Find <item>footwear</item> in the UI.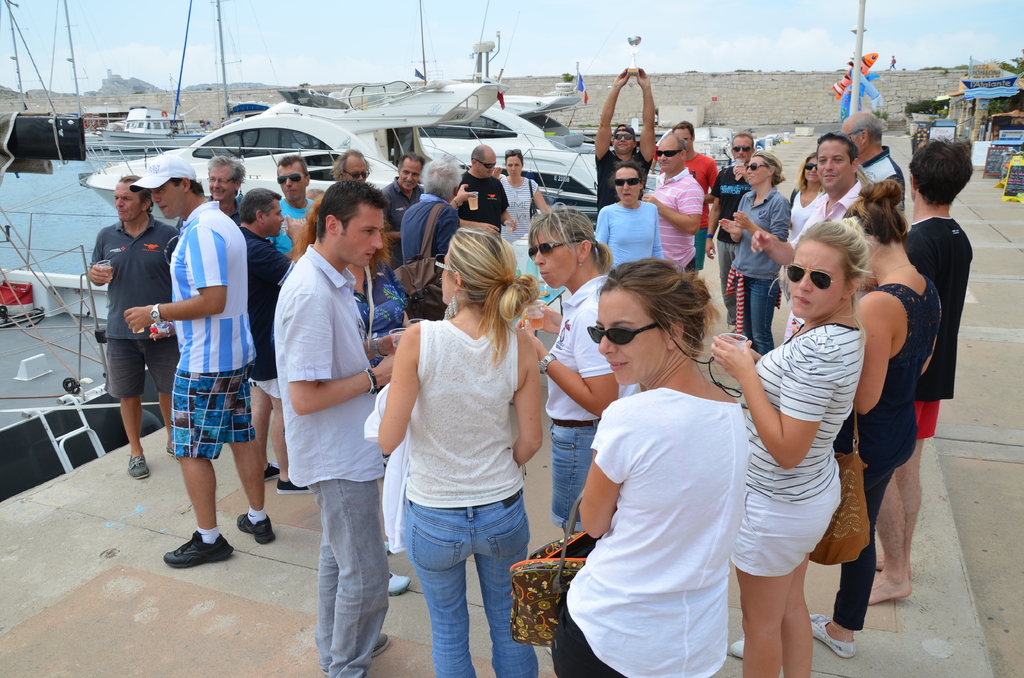
UI element at box(126, 452, 150, 481).
